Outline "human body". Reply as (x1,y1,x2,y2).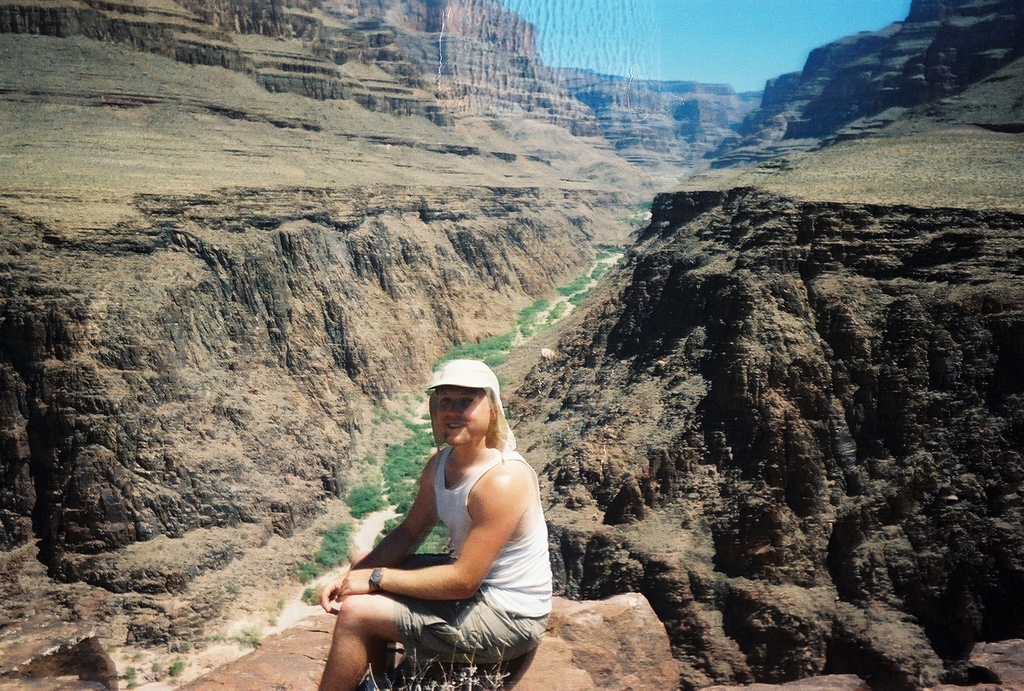
(326,399,555,676).
